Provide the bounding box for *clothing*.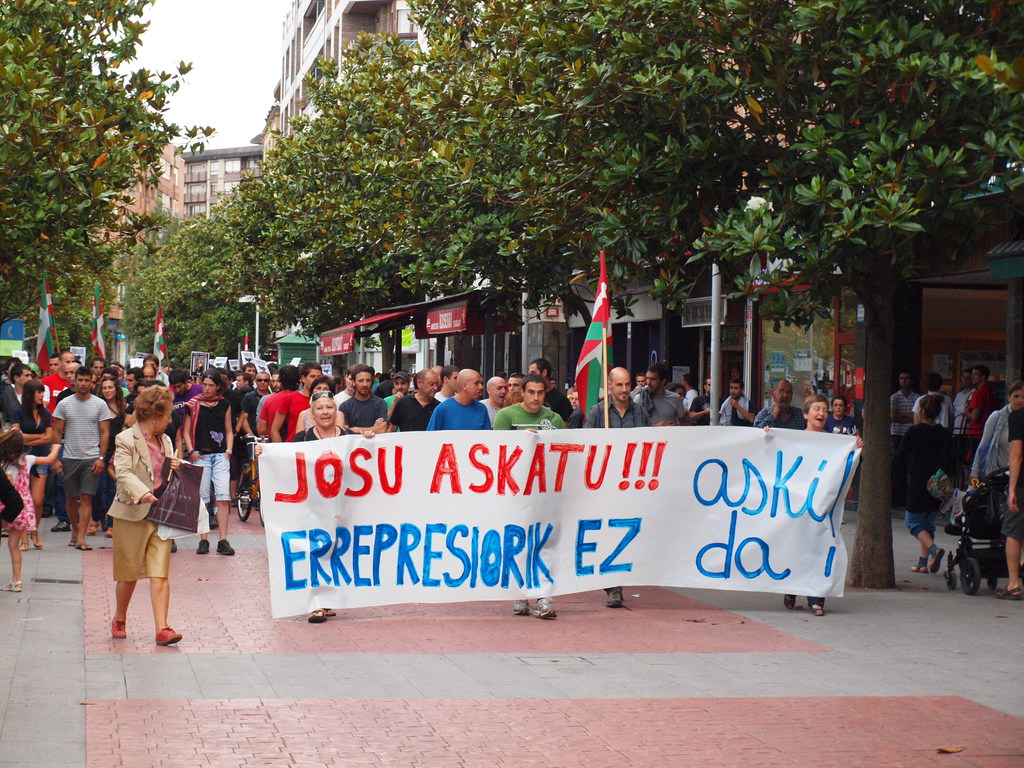
[left=386, top=395, right=442, bottom=430].
